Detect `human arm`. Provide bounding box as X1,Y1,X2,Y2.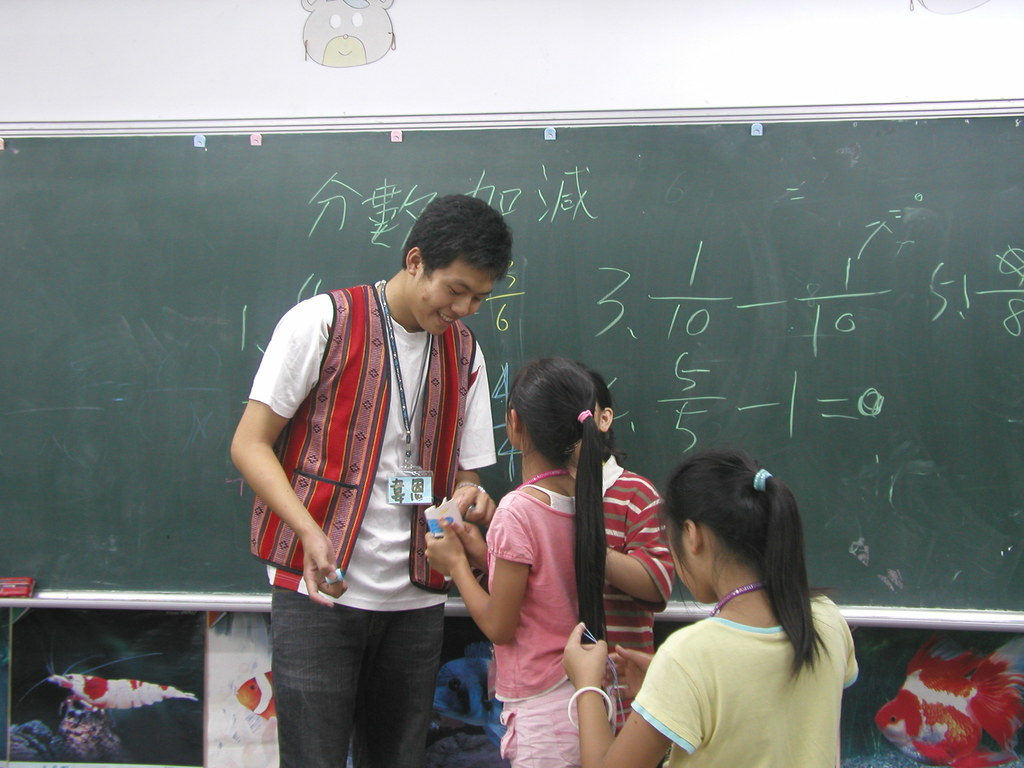
584,467,666,606.
